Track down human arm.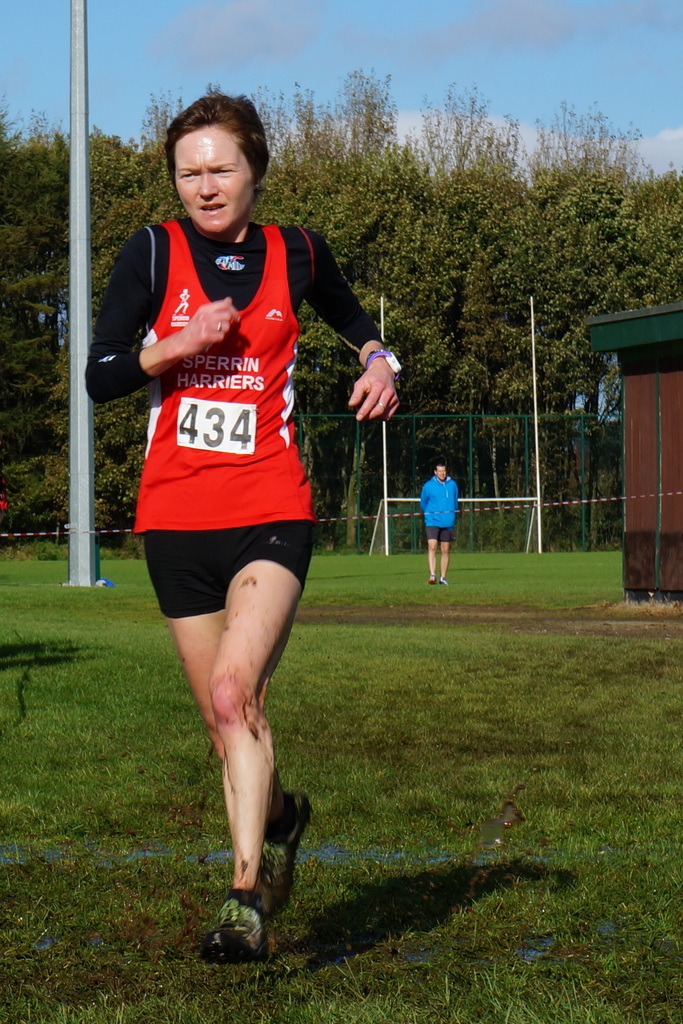
Tracked to rect(453, 498, 458, 507).
